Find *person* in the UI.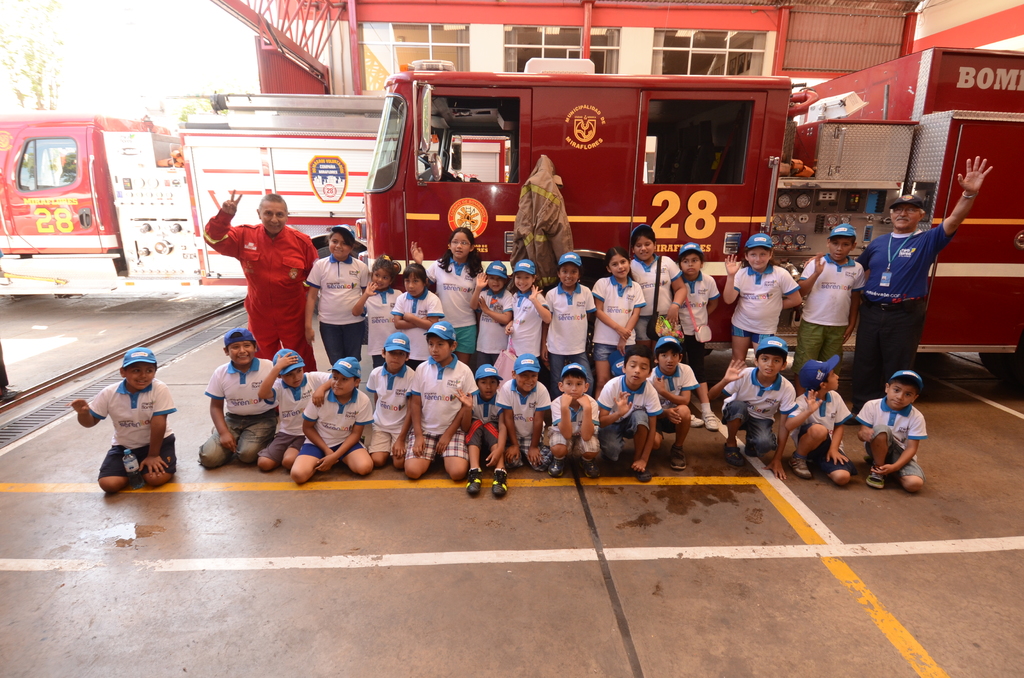
UI element at 257 350 333 469.
